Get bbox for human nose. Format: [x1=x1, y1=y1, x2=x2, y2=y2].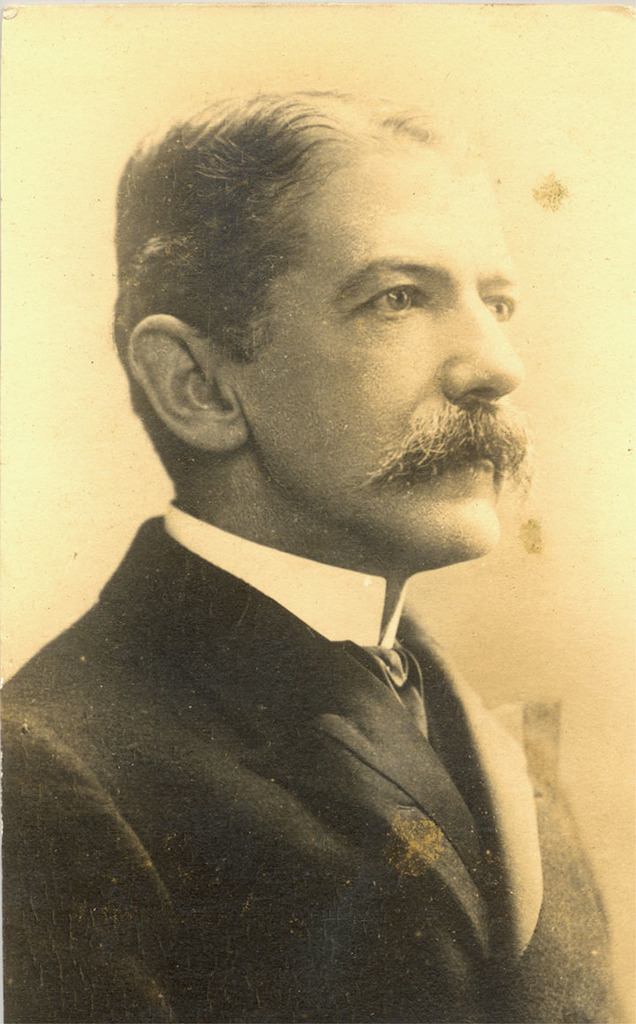
[x1=435, y1=283, x2=524, y2=405].
